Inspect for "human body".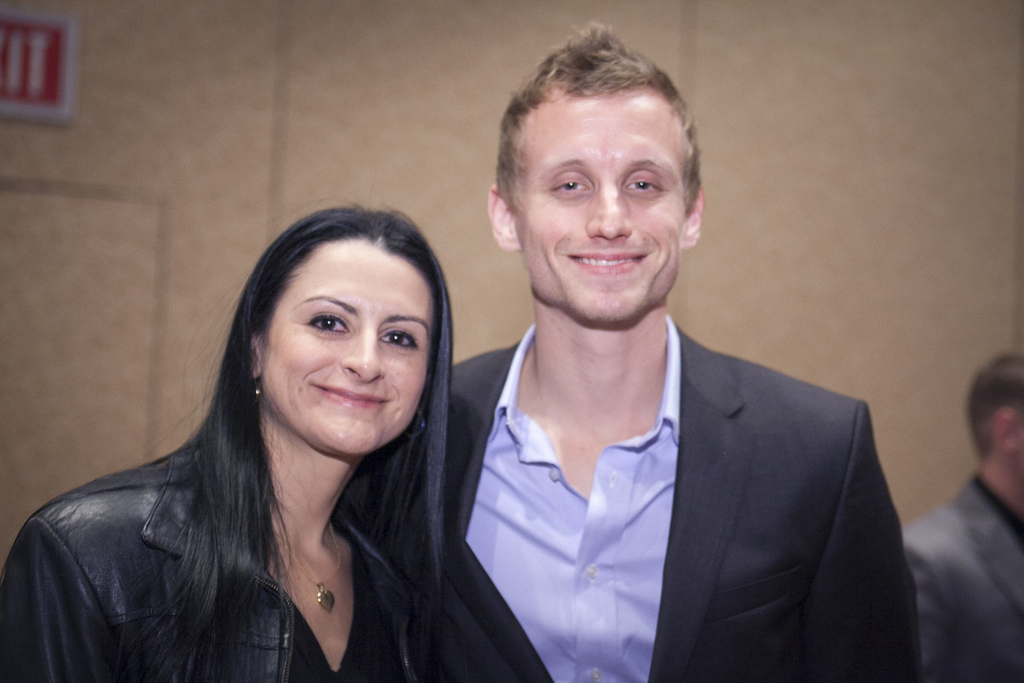
Inspection: <bbox>335, 17, 921, 682</bbox>.
